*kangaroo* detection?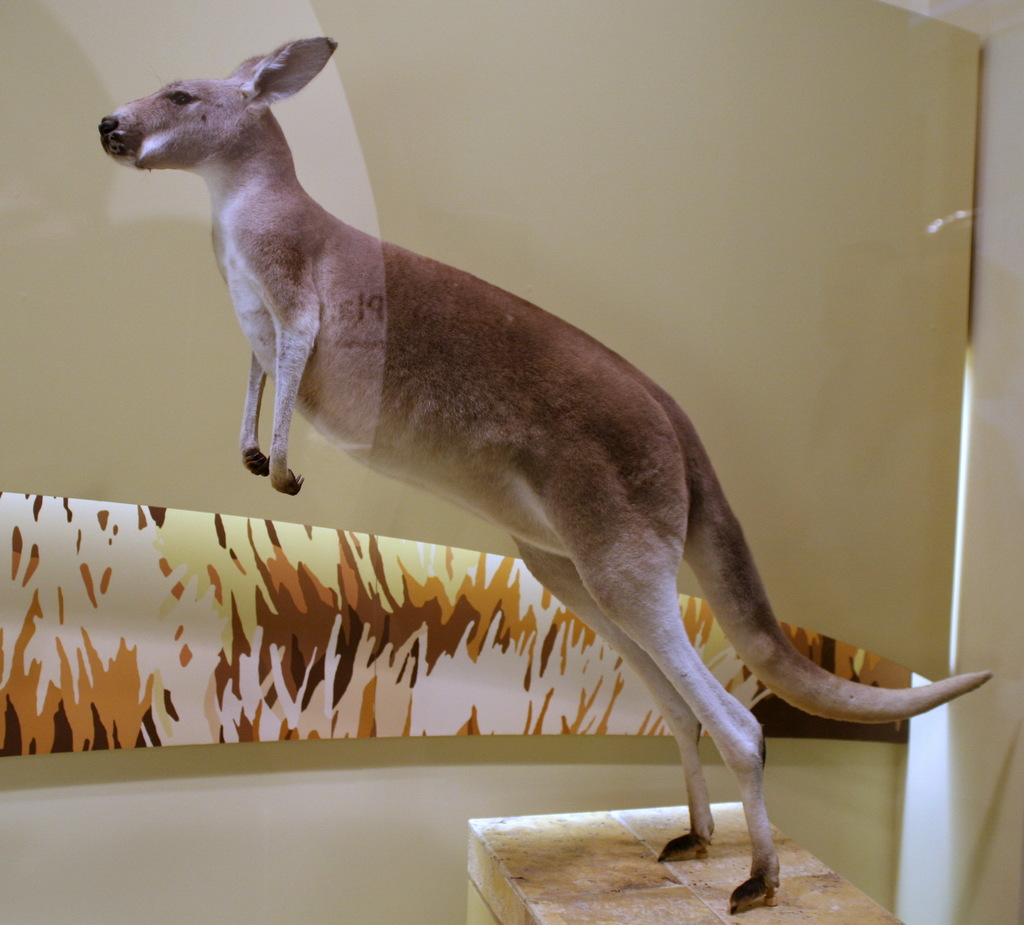
<box>97,36,995,906</box>
